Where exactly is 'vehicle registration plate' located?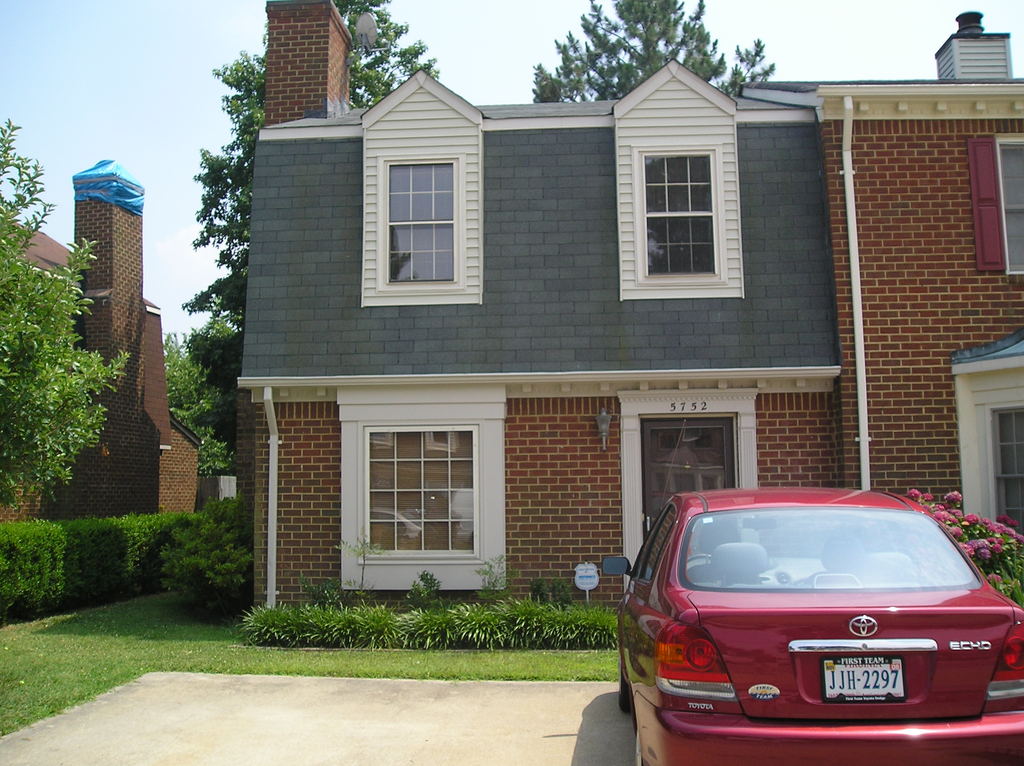
Its bounding box is {"left": 822, "top": 655, "right": 906, "bottom": 704}.
